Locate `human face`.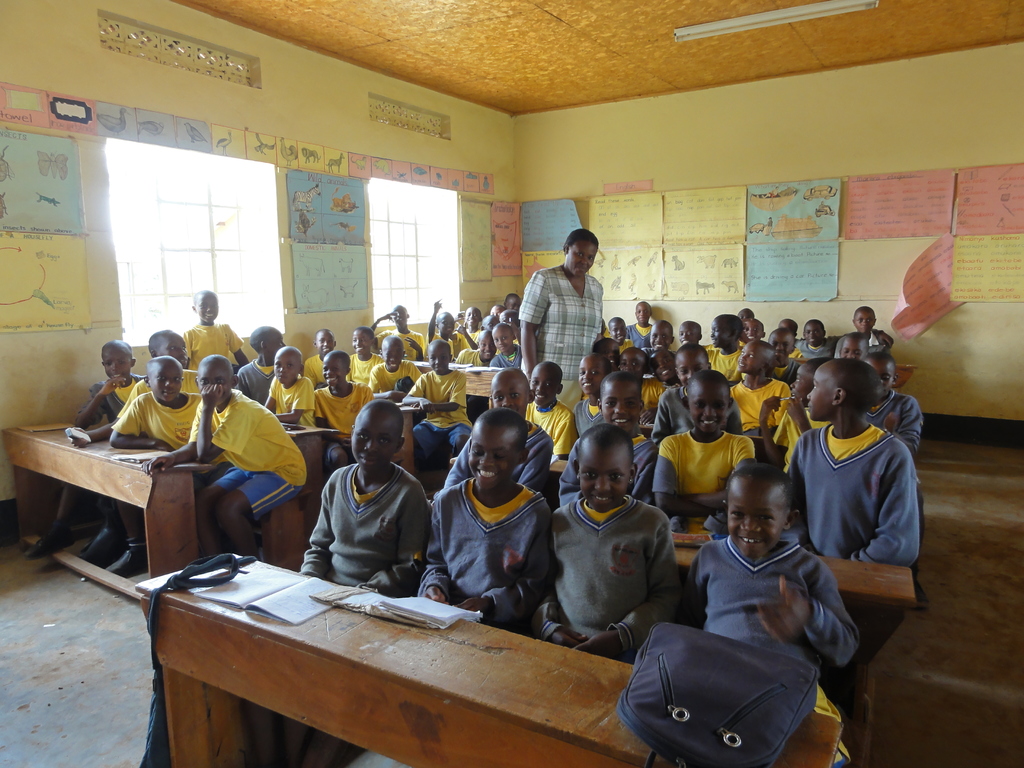
Bounding box: box(790, 367, 812, 402).
